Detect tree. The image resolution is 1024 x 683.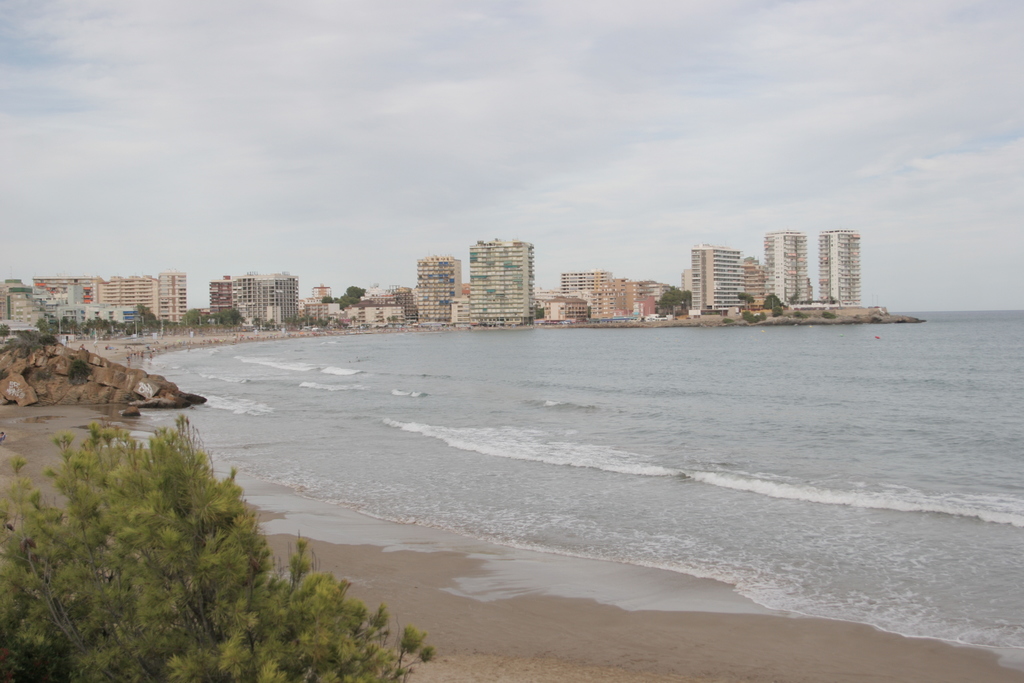
(764,288,783,309).
